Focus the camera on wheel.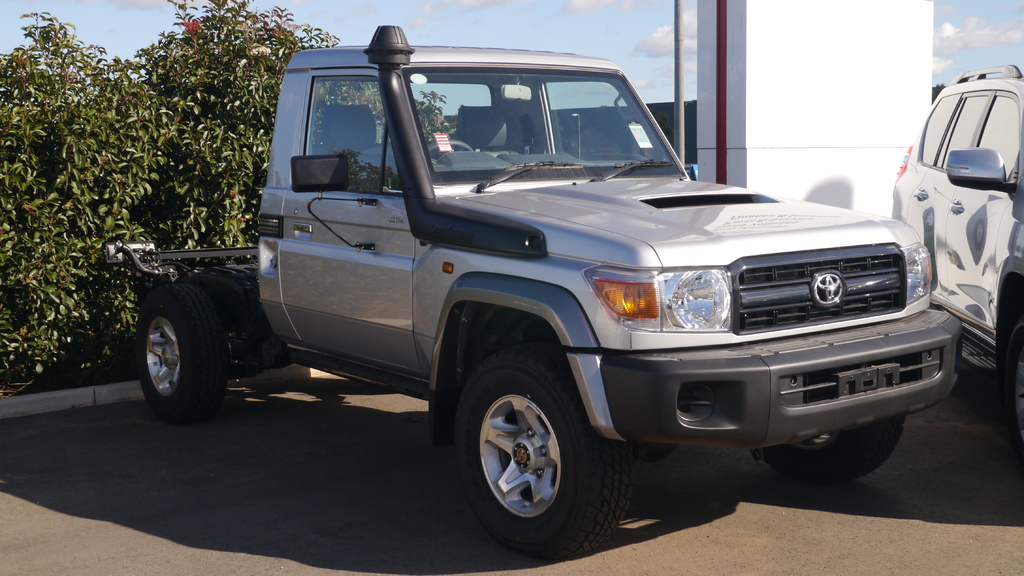
Focus region: 427/138/476/156.
